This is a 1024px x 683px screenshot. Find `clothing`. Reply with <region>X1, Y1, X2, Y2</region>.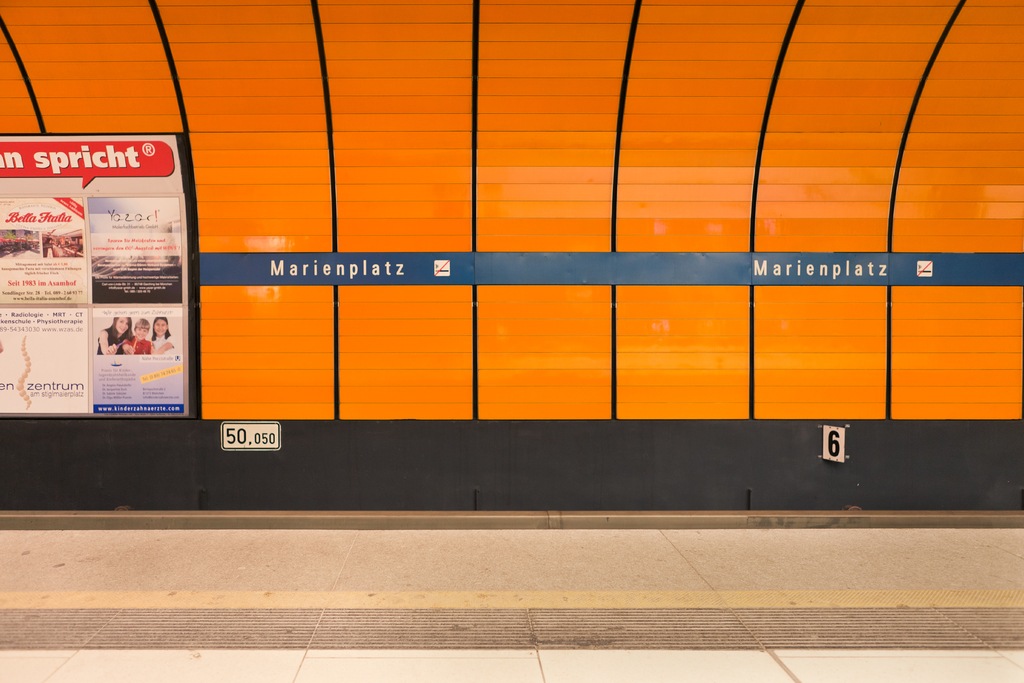
<region>97, 329, 129, 354</region>.
